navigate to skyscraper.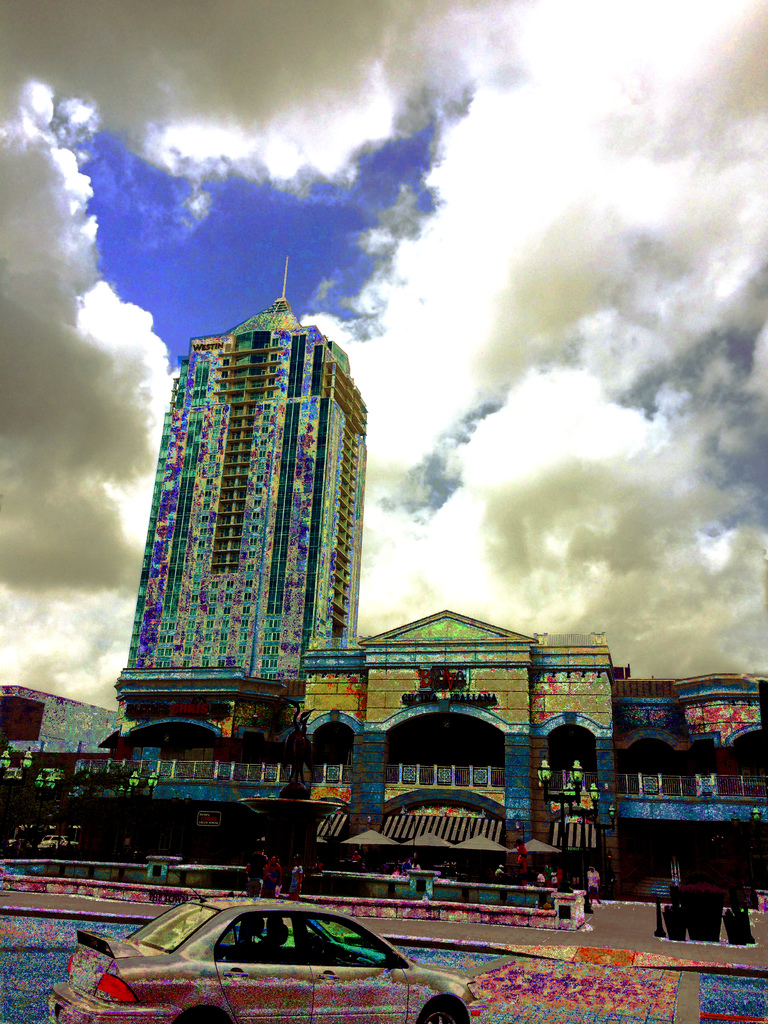
Navigation target: 107,303,478,778.
